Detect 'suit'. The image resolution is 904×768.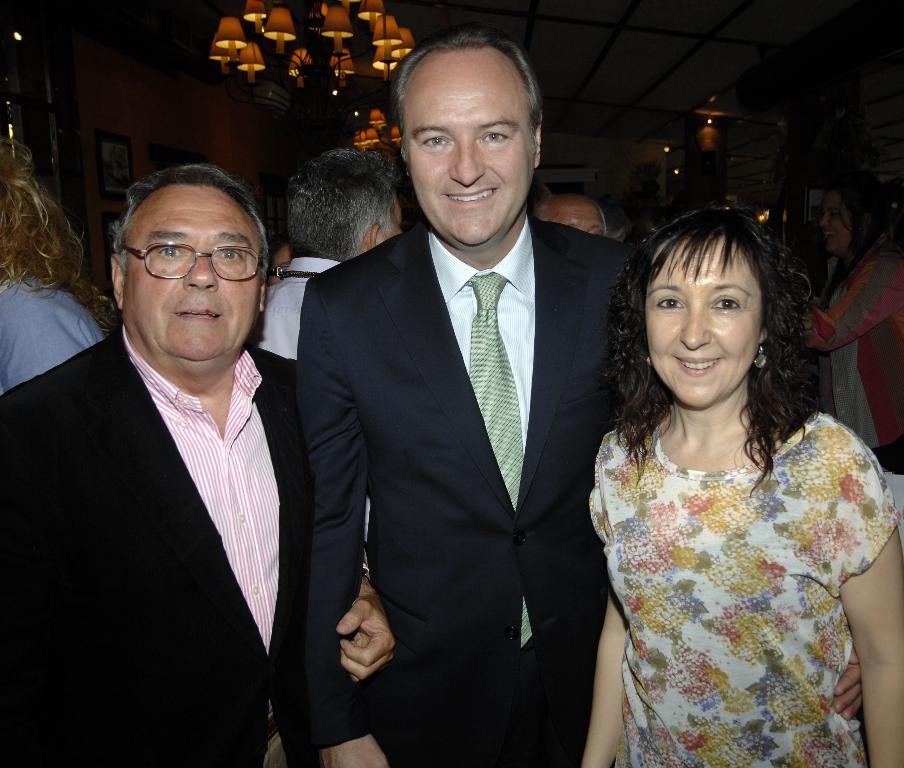
<box>289,217,634,767</box>.
